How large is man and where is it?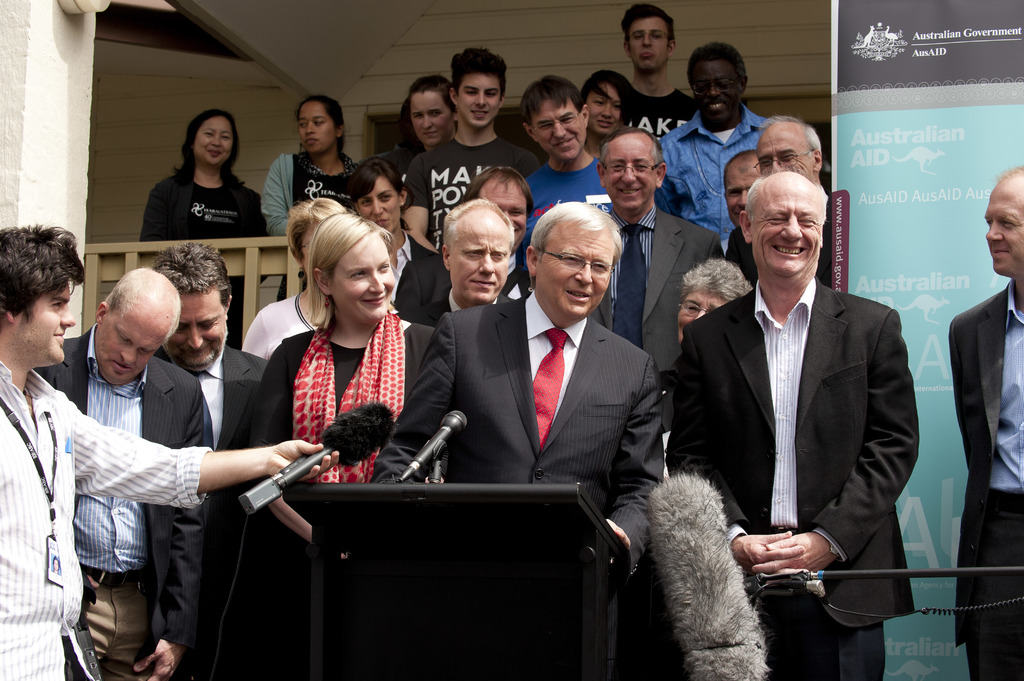
Bounding box: box=[404, 42, 540, 305].
